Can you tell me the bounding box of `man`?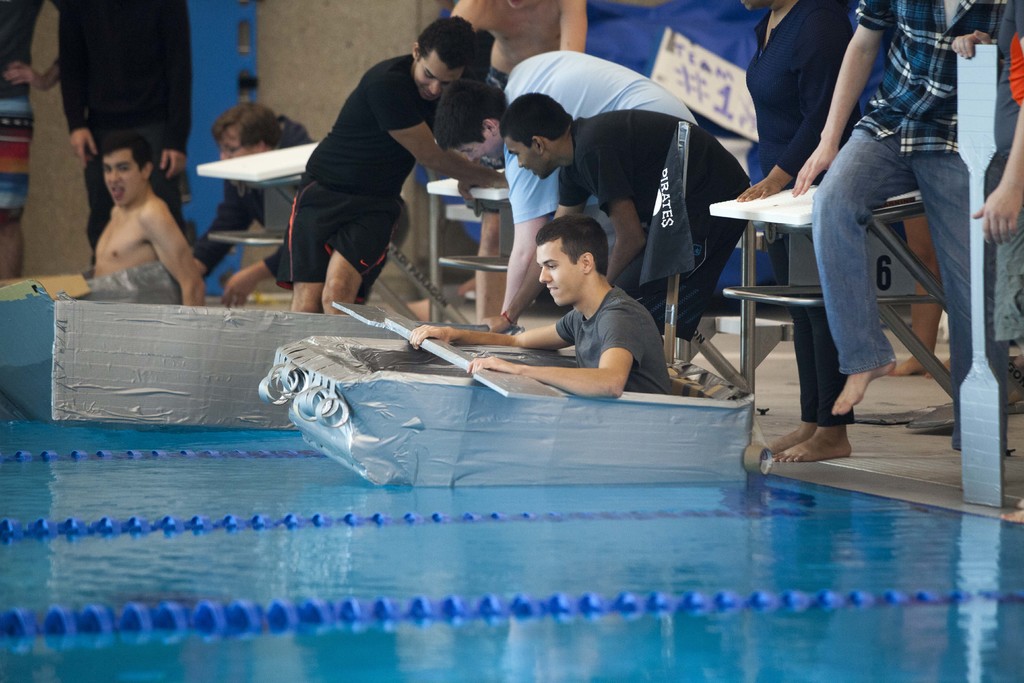
(430, 51, 717, 341).
